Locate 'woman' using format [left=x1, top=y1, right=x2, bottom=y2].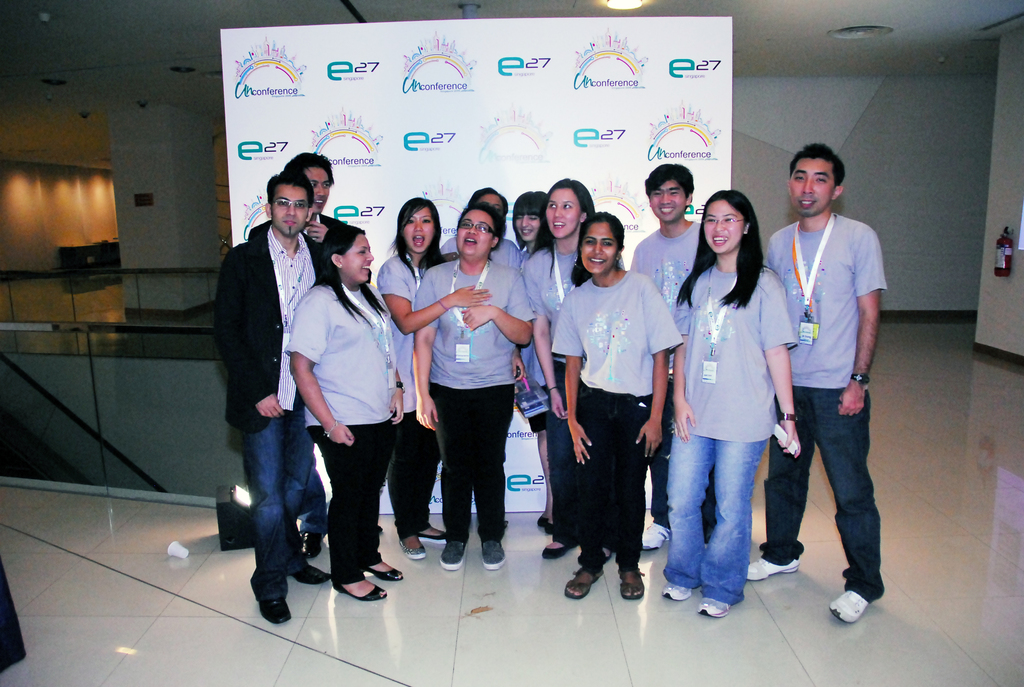
[left=669, top=193, right=789, bottom=617].
